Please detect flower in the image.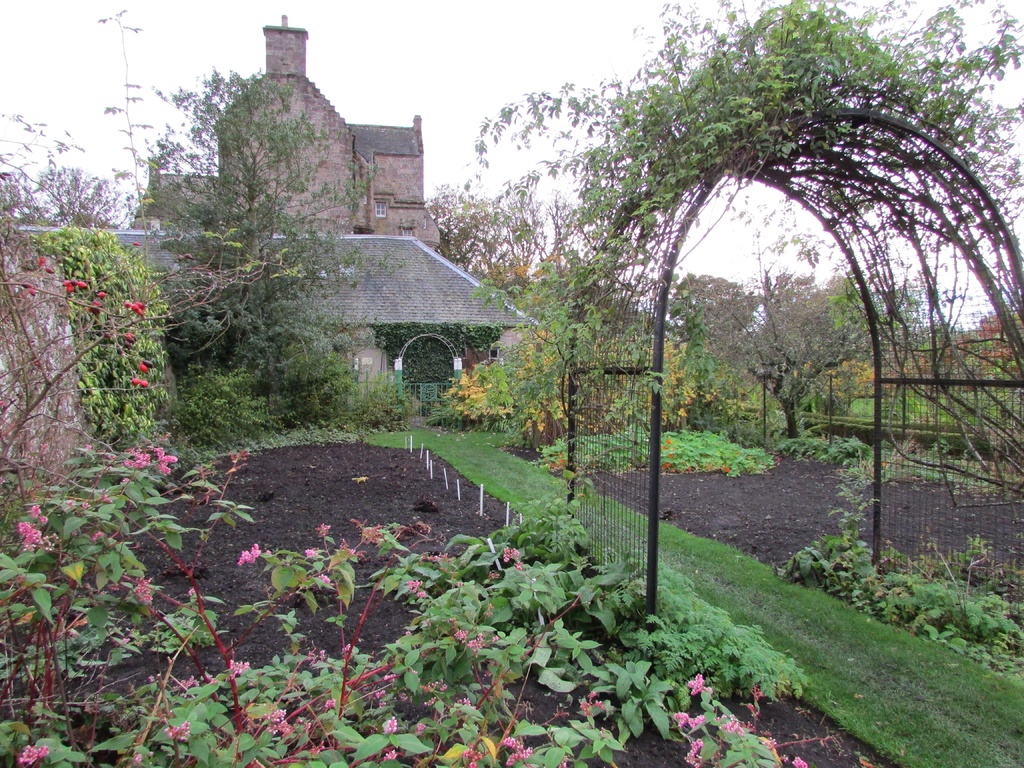
(x1=684, y1=738, x2=707, y2=767).
